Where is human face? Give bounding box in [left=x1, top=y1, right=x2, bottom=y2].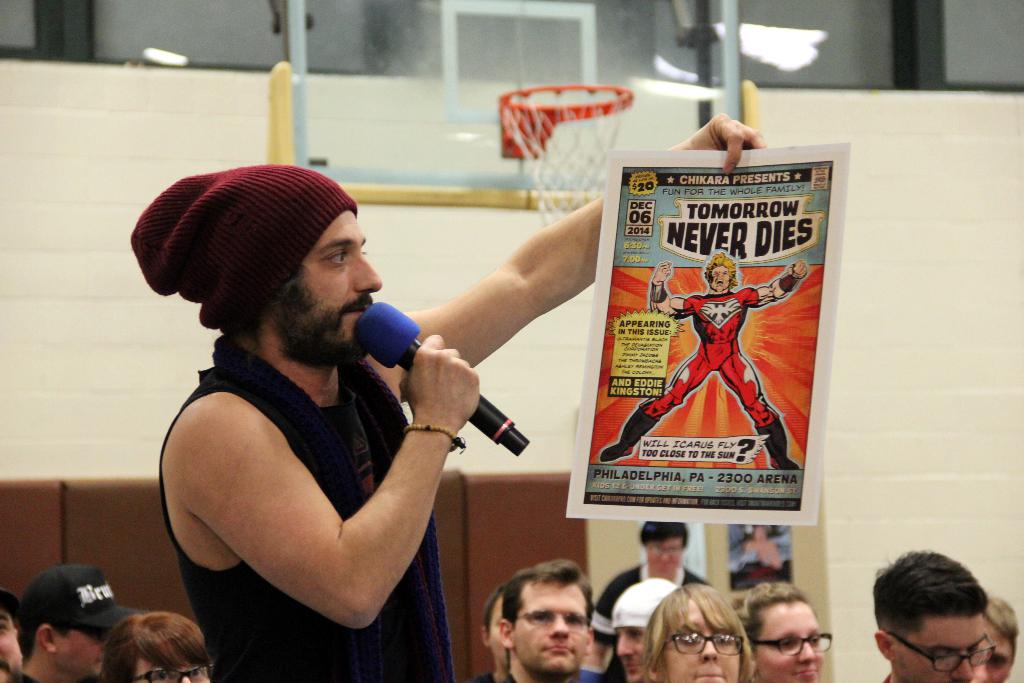
[left=131, top=654, right=209, bottom=682].
